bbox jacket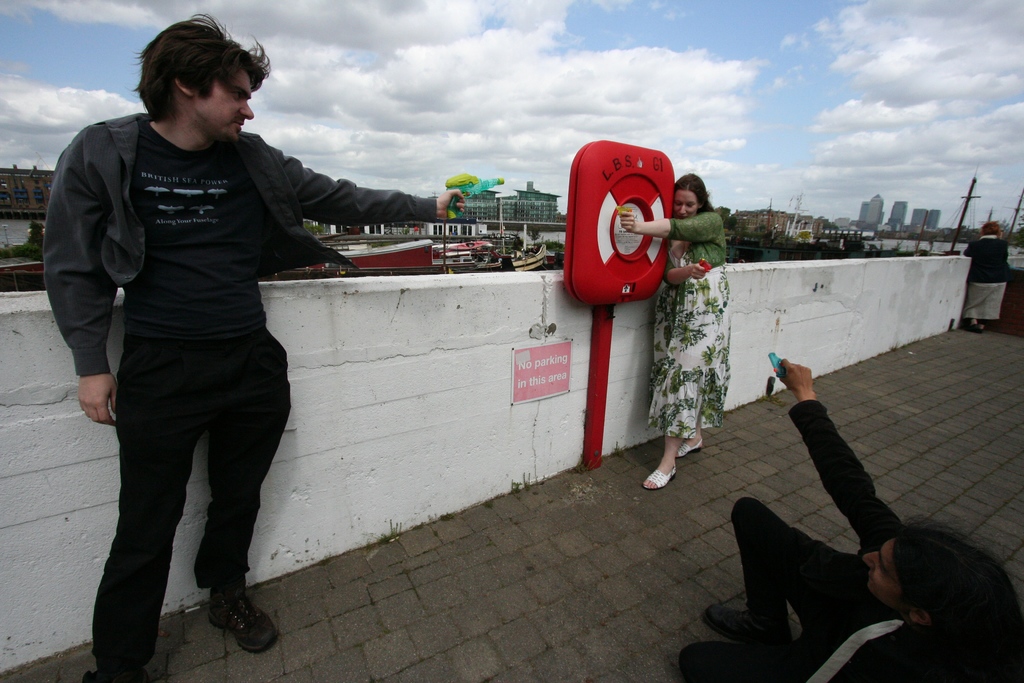
bbox=(44, 69, 431, 403)
